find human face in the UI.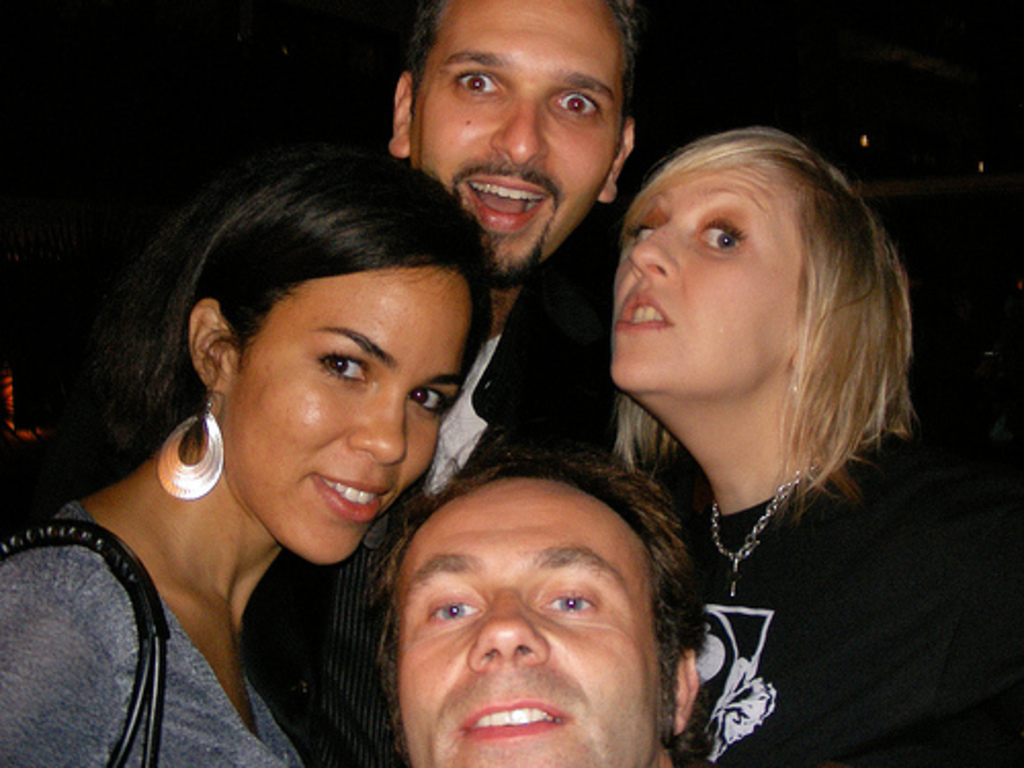
UI element at rect(231, 264, 475, 563).
